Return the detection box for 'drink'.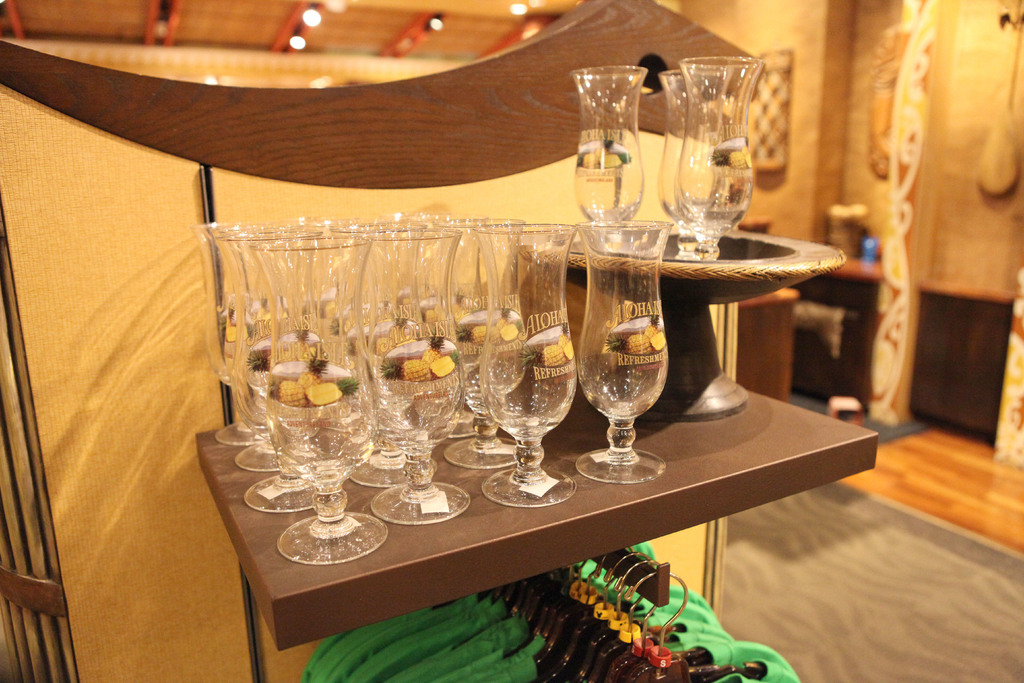
478, 311, 584, 490.
